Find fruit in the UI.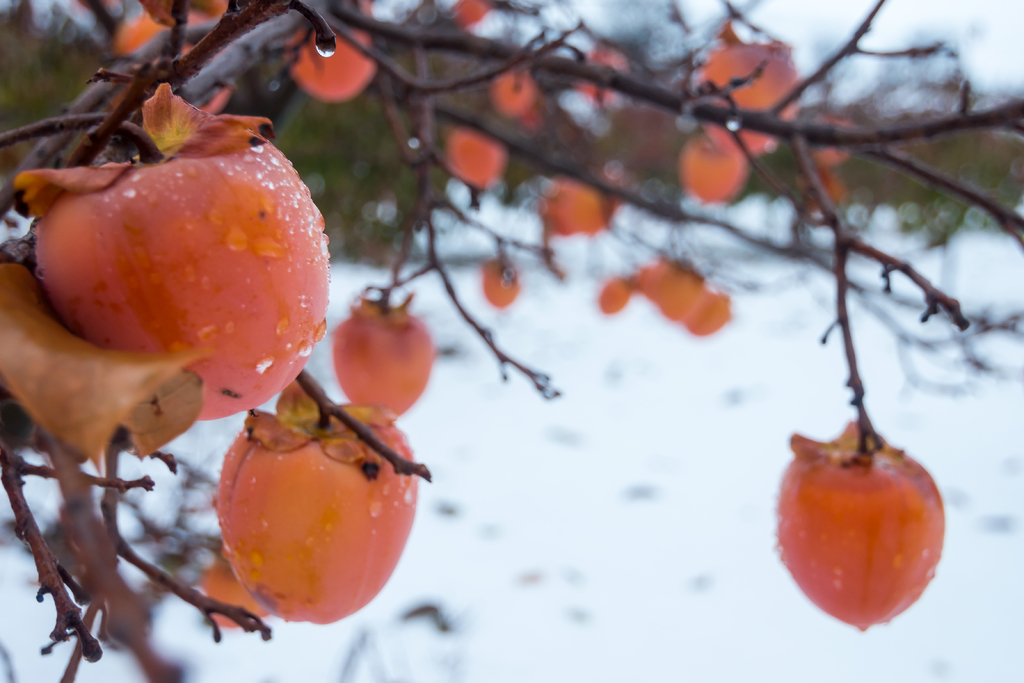
UI element at box(436, 126, 509, 199).
